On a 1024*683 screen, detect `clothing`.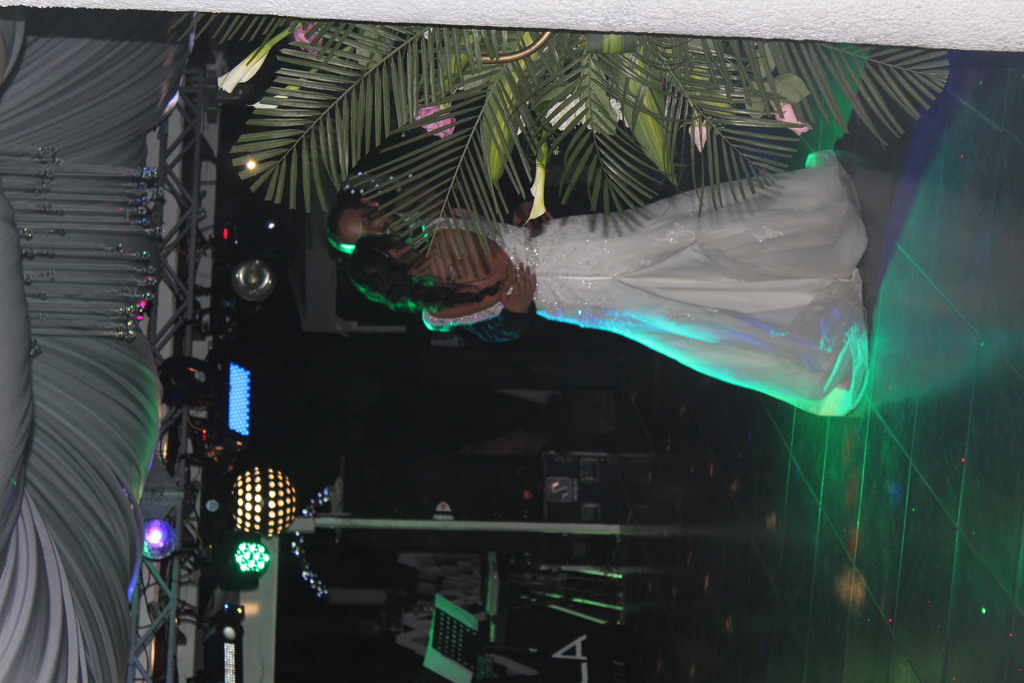
(x1=425, y1=147, x2=870, y2=419).
